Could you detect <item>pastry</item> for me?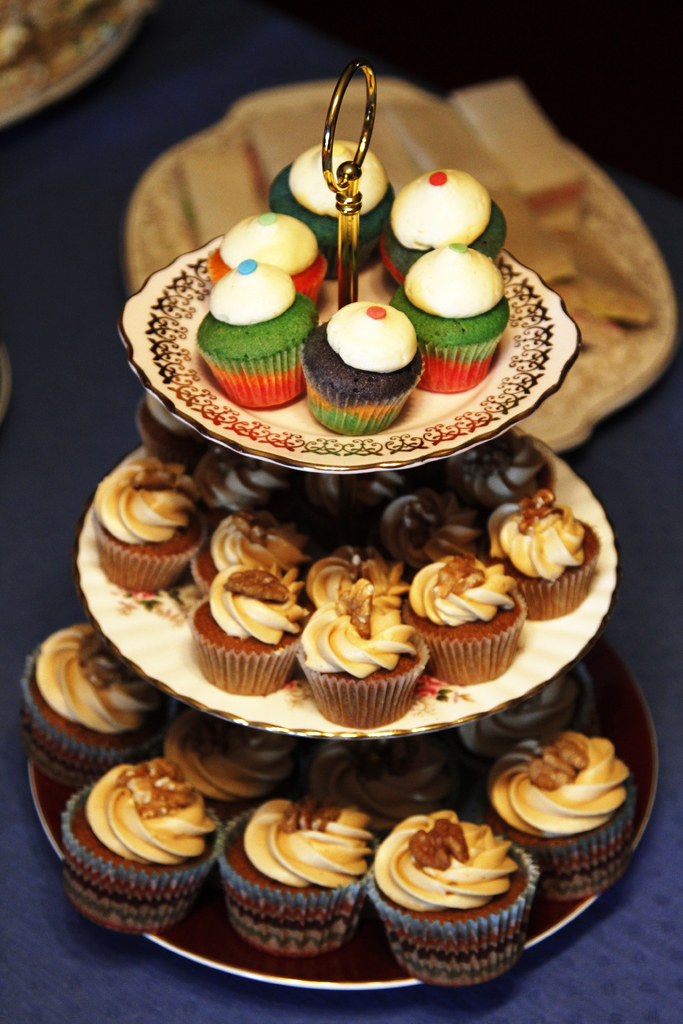
Detection result: [left=395, top=556, right=527, bottom=687].
